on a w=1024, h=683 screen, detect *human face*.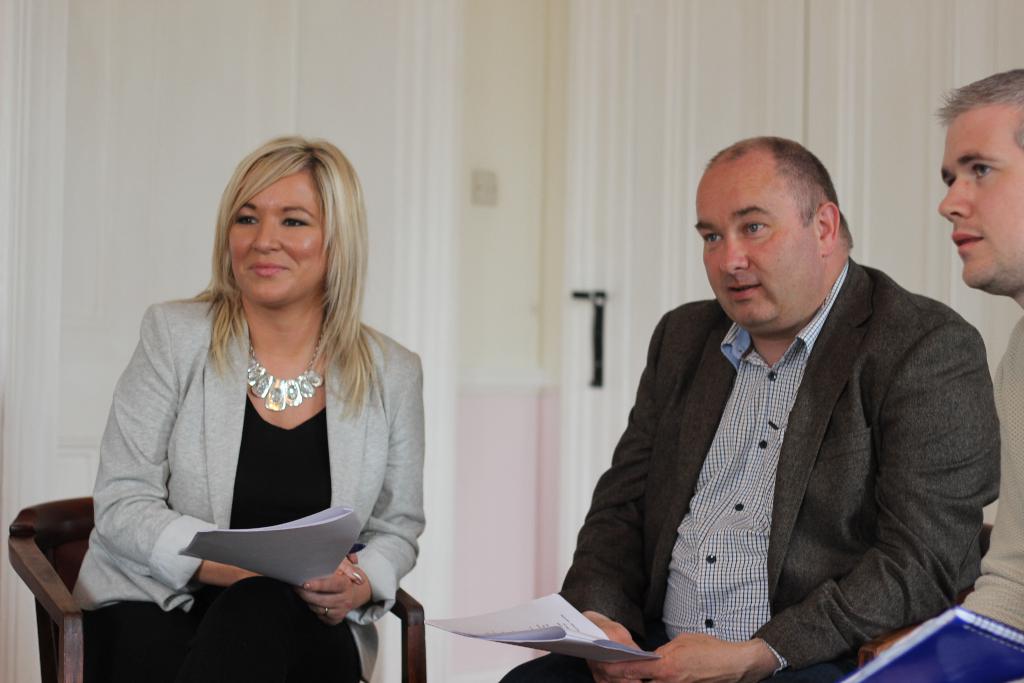
Rect(227, 170, 326, 312).
